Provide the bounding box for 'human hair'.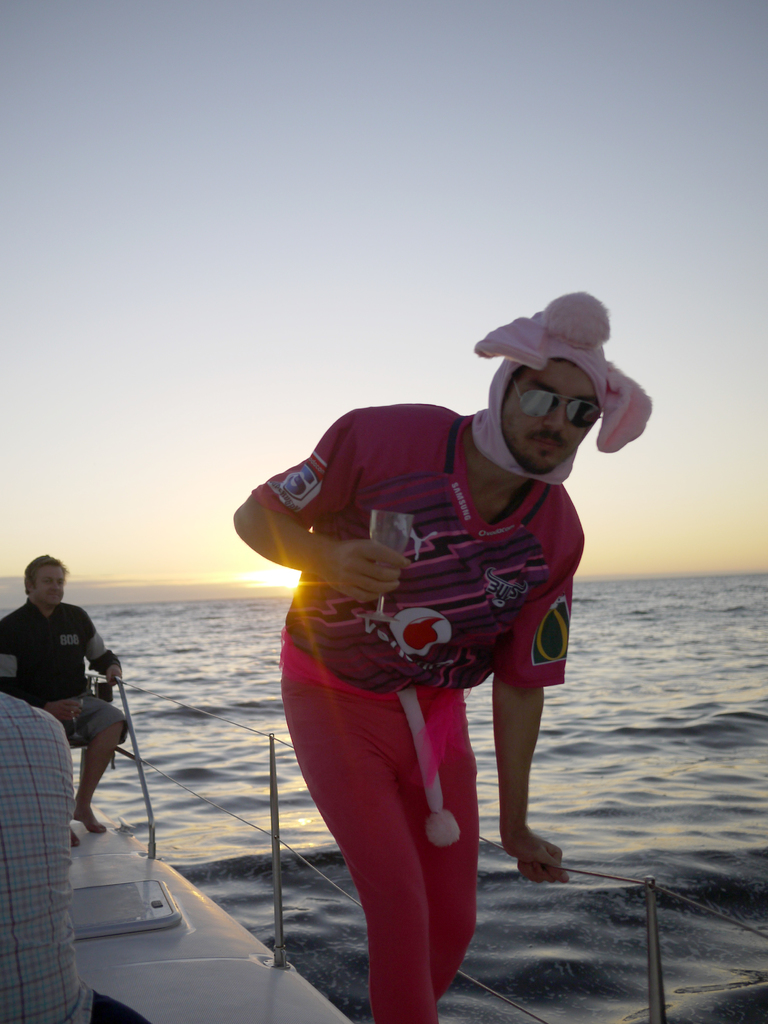
{"left": 22, "top": 548, "right": 66, "bottom": 596}.
